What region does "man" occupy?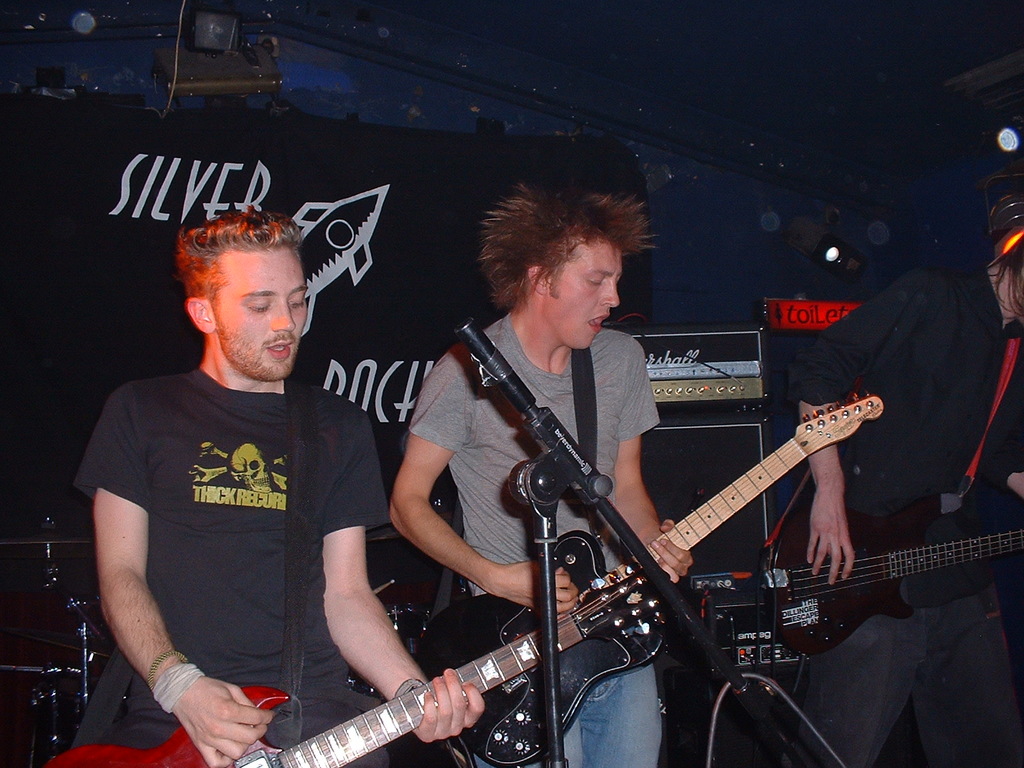
x1=392 y1=182 x2=707 y2=767.
